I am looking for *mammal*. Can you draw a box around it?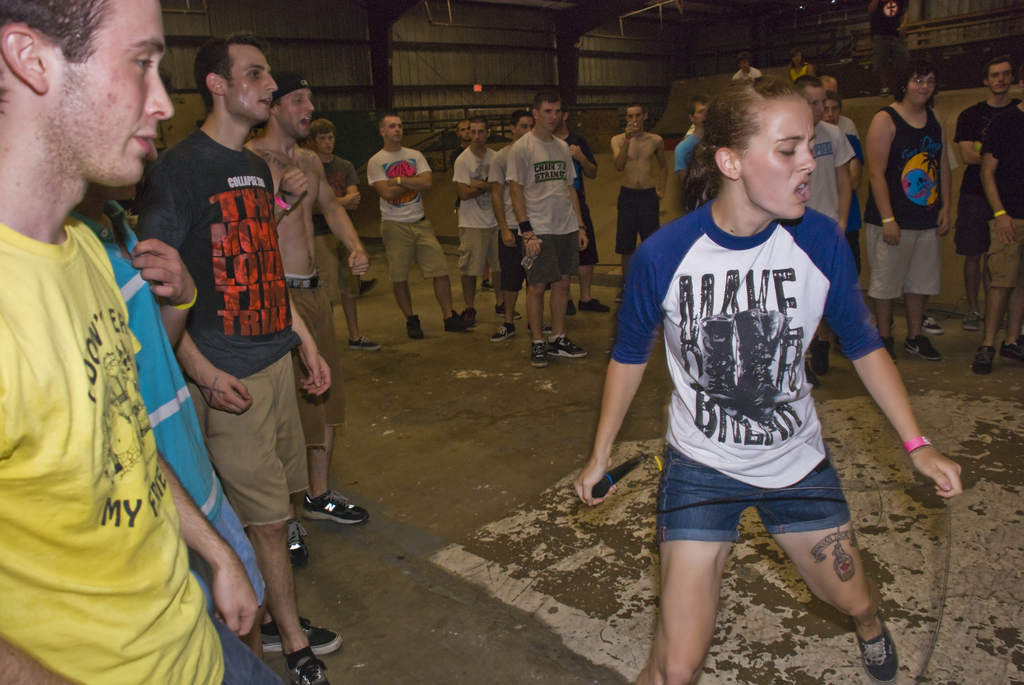
Sure, the bounding box is [827, 96, 862, 356].
